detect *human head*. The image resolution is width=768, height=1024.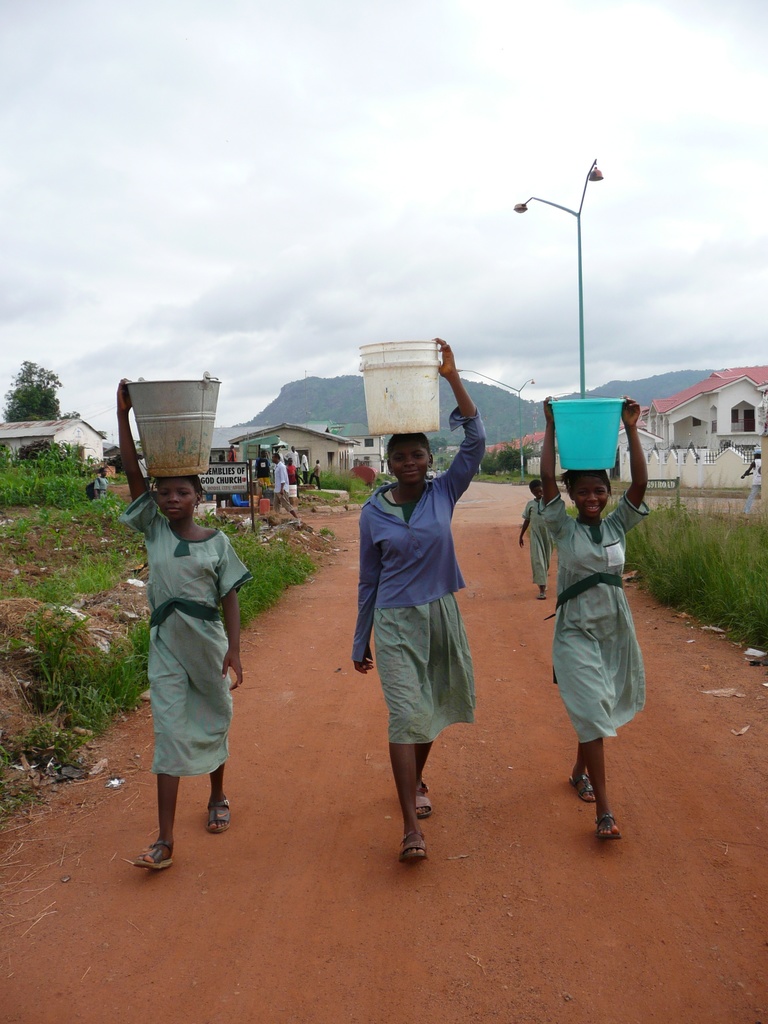
<region>291, 446, 294, 451</region>.
